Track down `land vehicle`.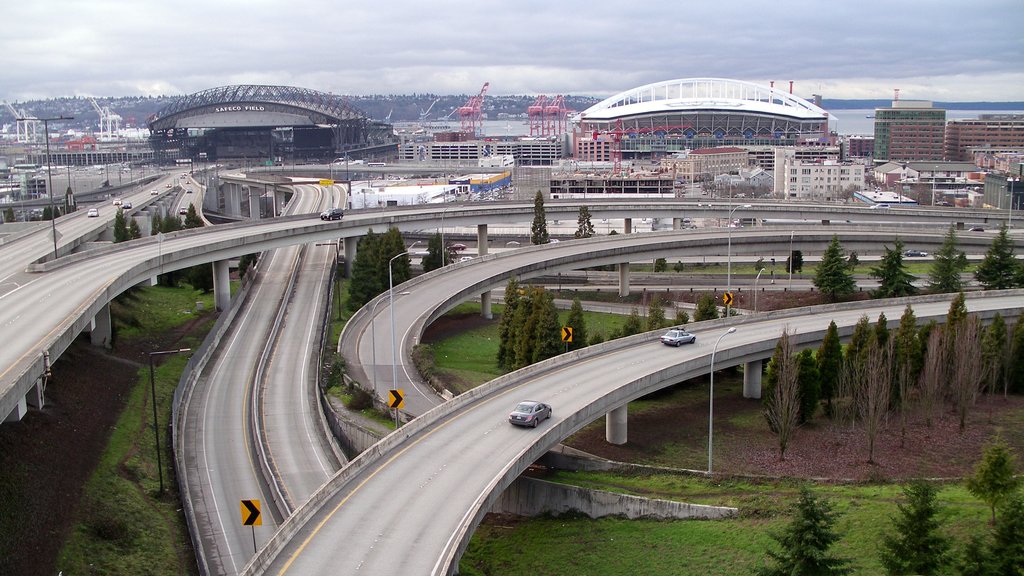
Tracked to {"x1": 512, "y1": 402, "x2": 552, "y2": 426}.
